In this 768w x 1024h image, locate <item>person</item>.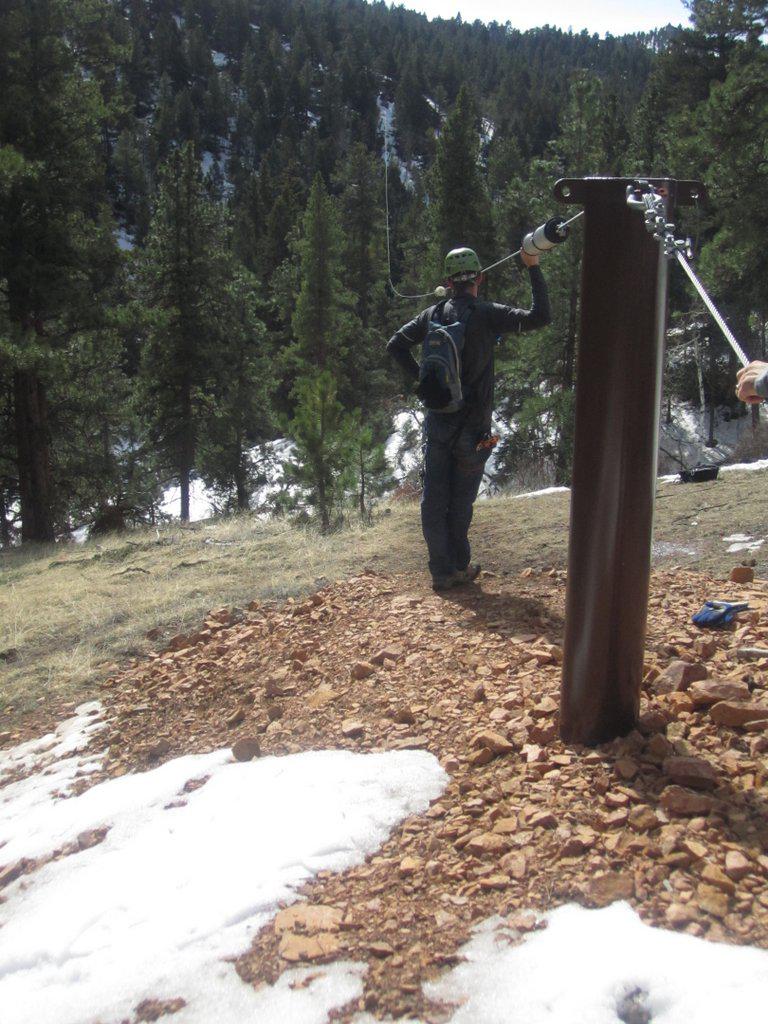
Bounding box: left=395, top=220, right=549, bottom=601.
